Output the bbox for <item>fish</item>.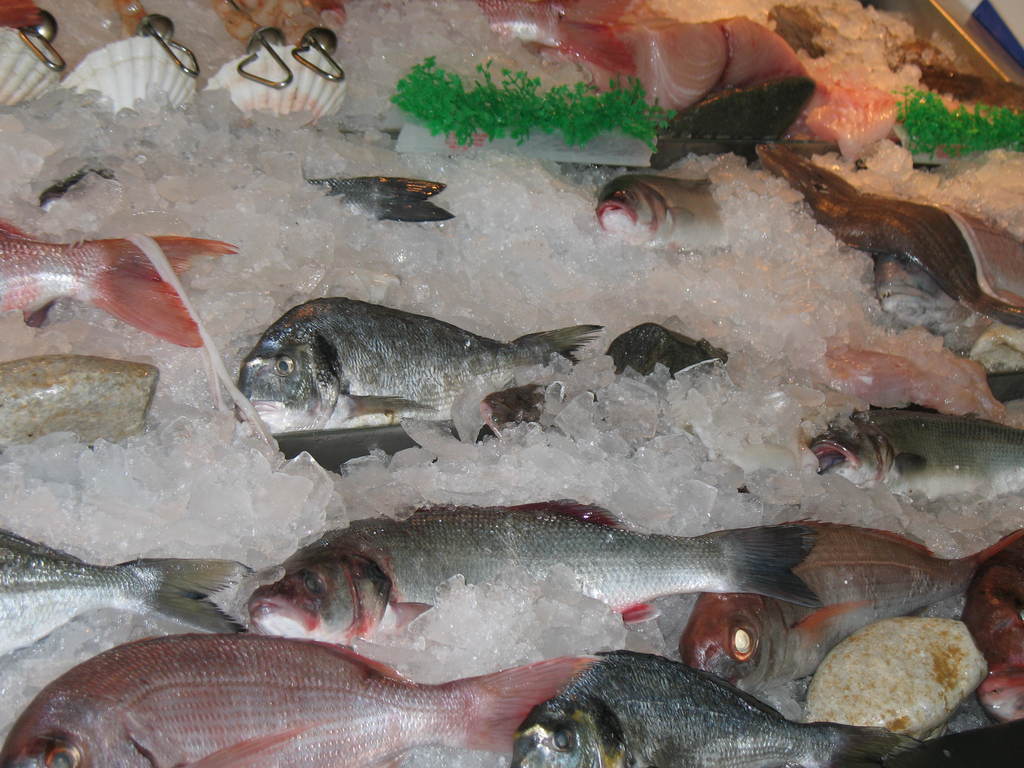
0 222 235 341.
